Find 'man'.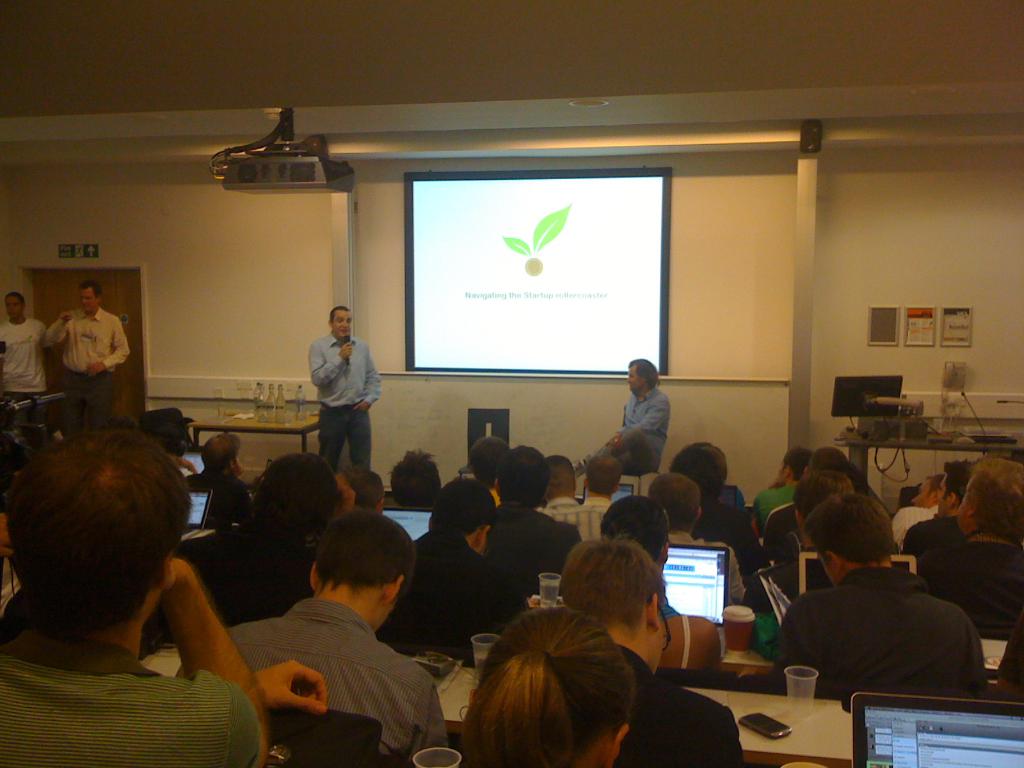
locate(216, 513, 445, 767).
